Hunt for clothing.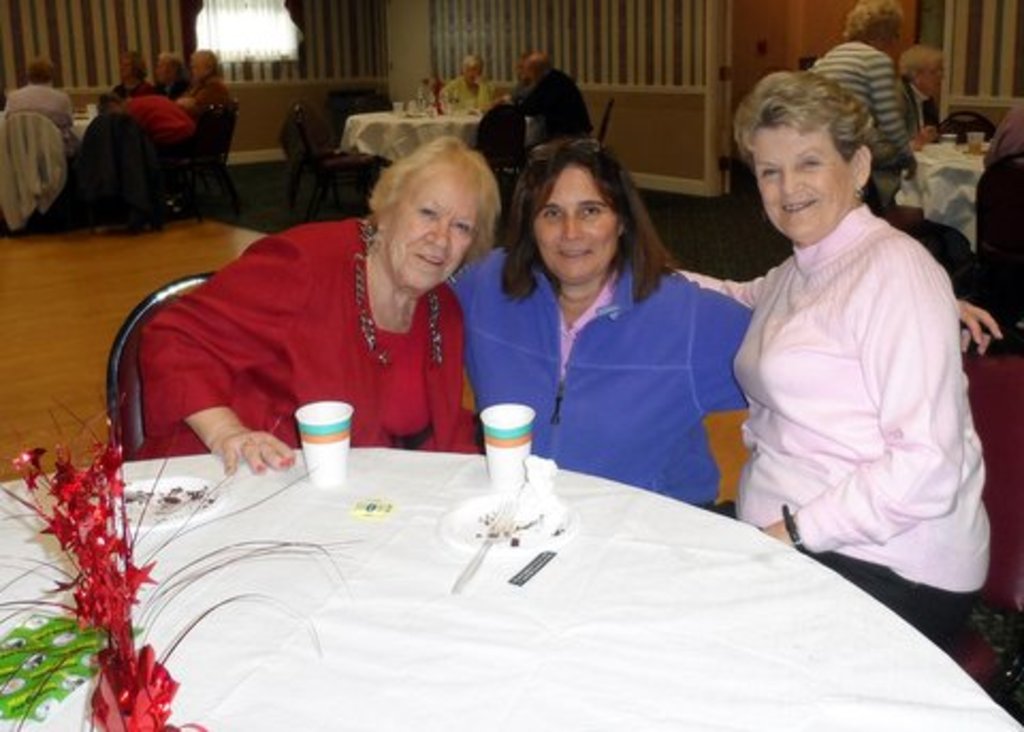
Hunted down at BBox(122, 90, 188, 154).
